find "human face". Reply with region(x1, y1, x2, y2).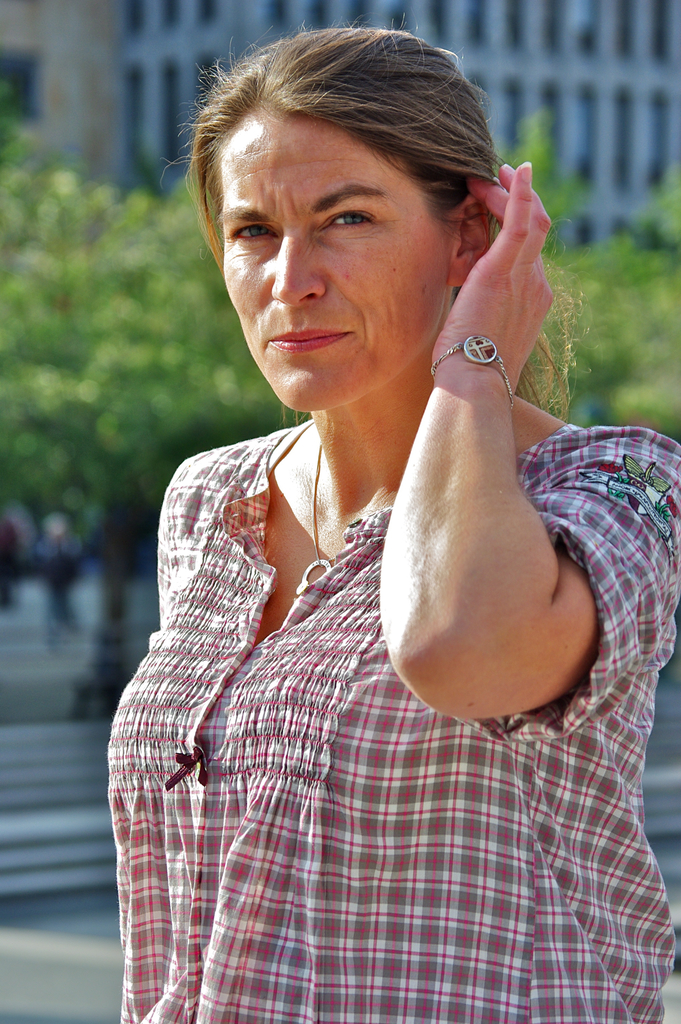
region(222, 101, 450, 409).
